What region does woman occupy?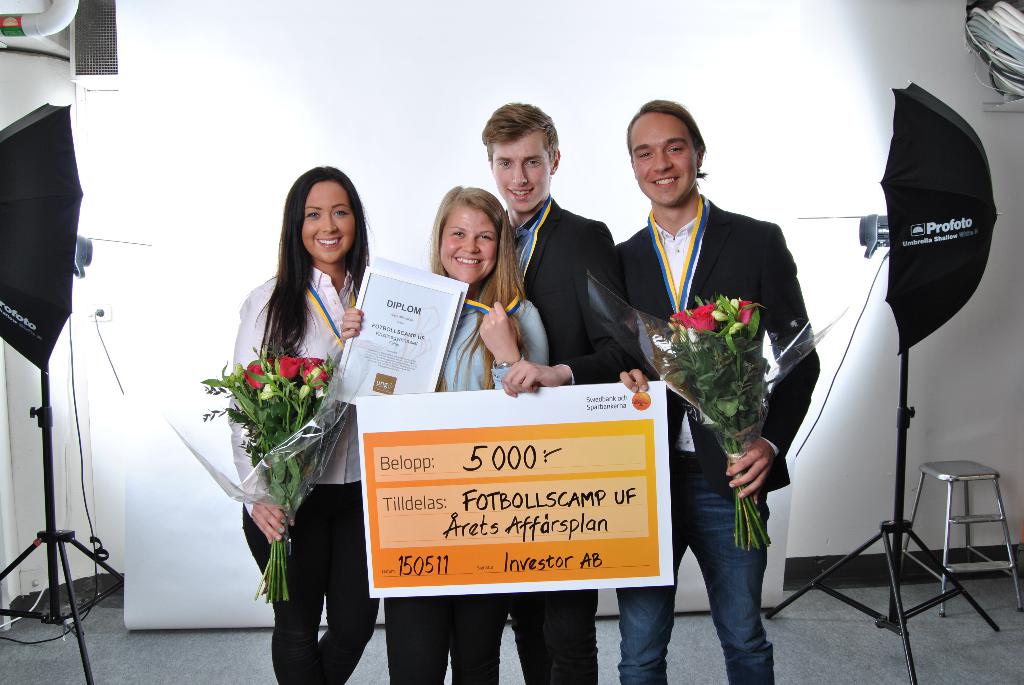
Rect(335, 177, 556, 684).
